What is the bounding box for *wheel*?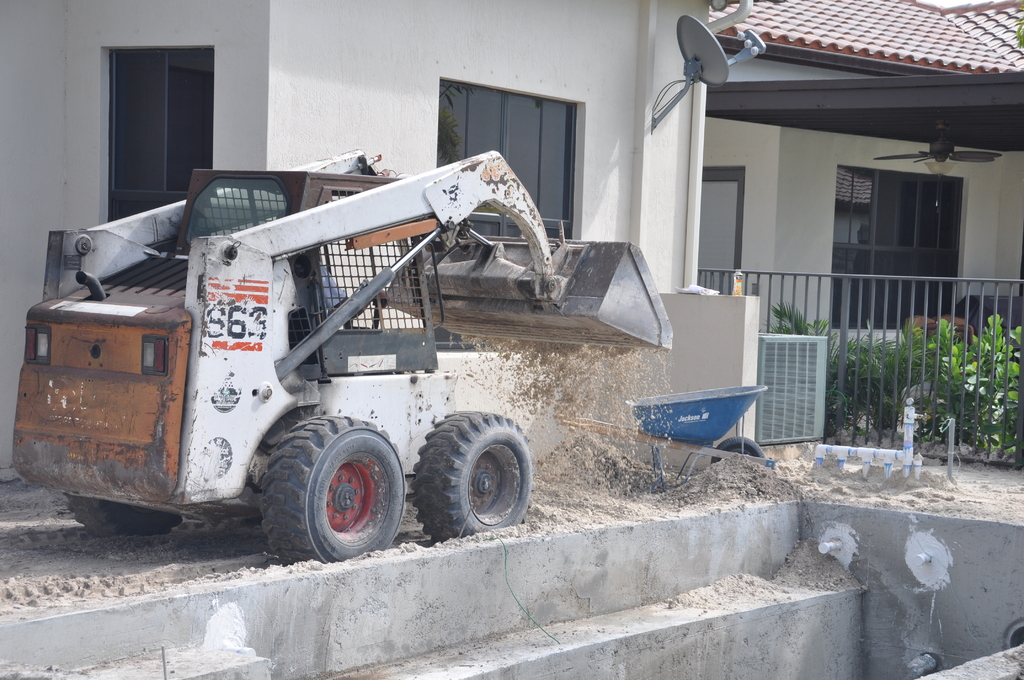
crop(247, 417, 404, 561).
